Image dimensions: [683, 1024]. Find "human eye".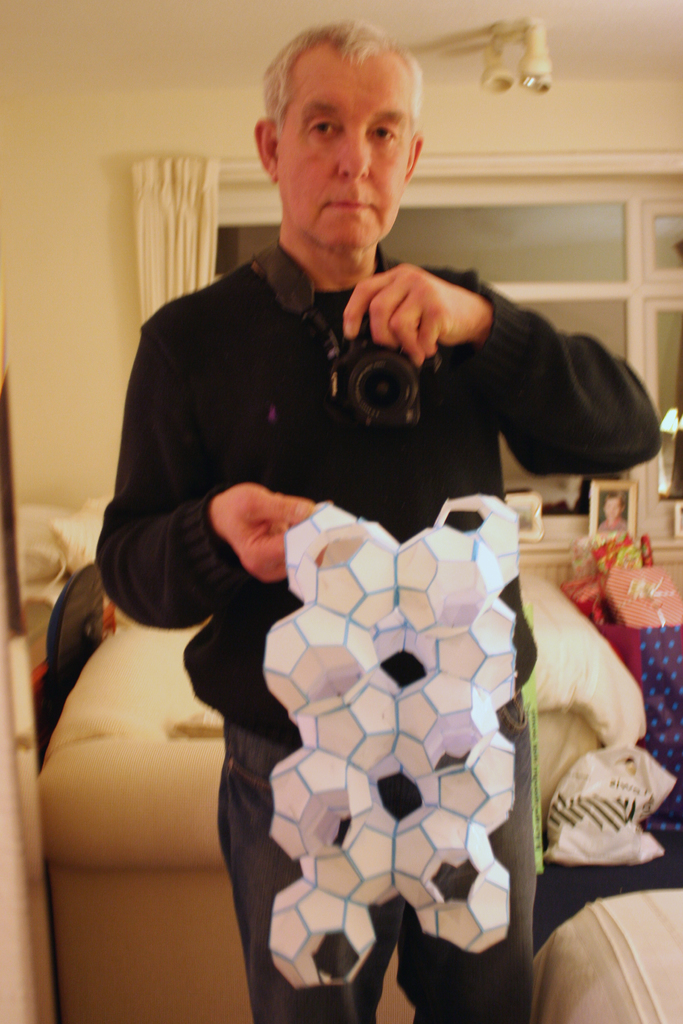
box(369, 121, 395, 145).
